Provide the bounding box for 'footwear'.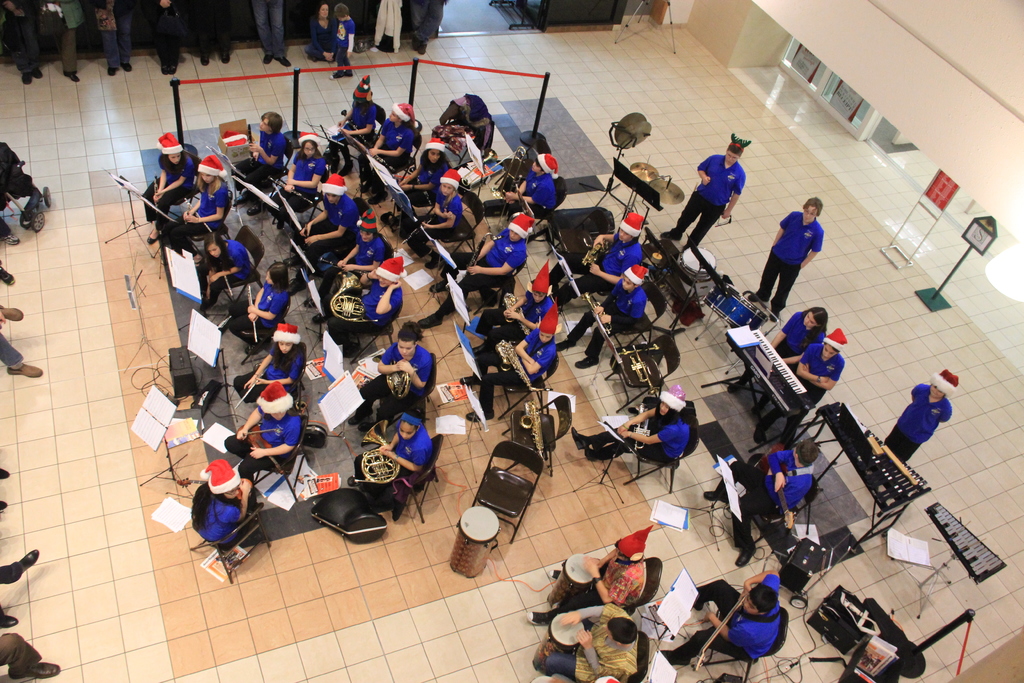
box=[774, 299, 783, 324].
